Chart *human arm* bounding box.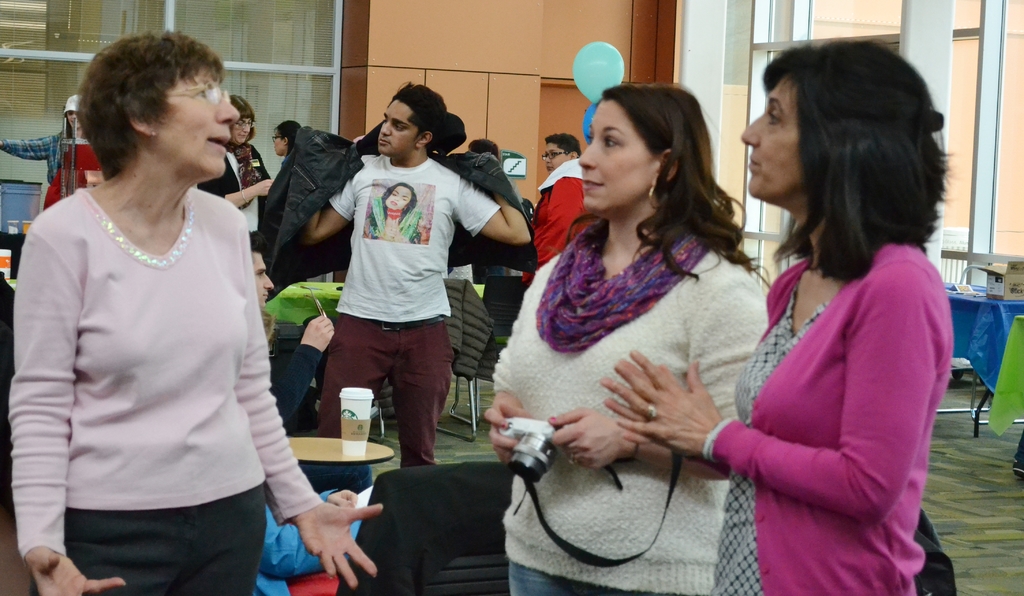
Charted: bbox=[621, 272, 937, 527].
